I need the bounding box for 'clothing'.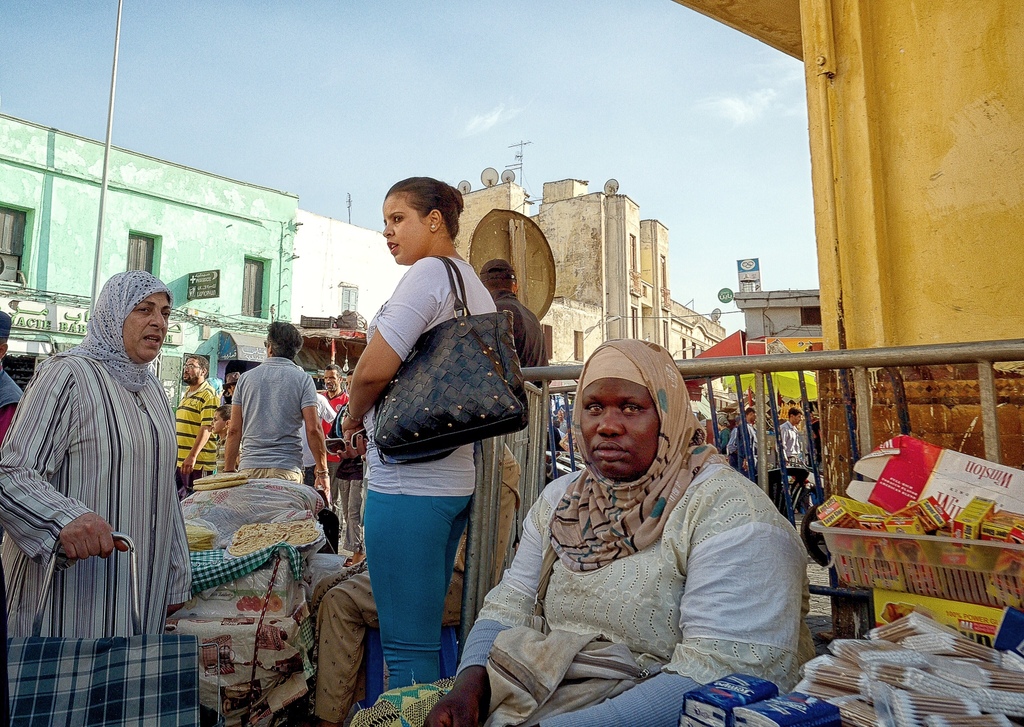
Here it is: bbox=[364, 500, 479, 722].
